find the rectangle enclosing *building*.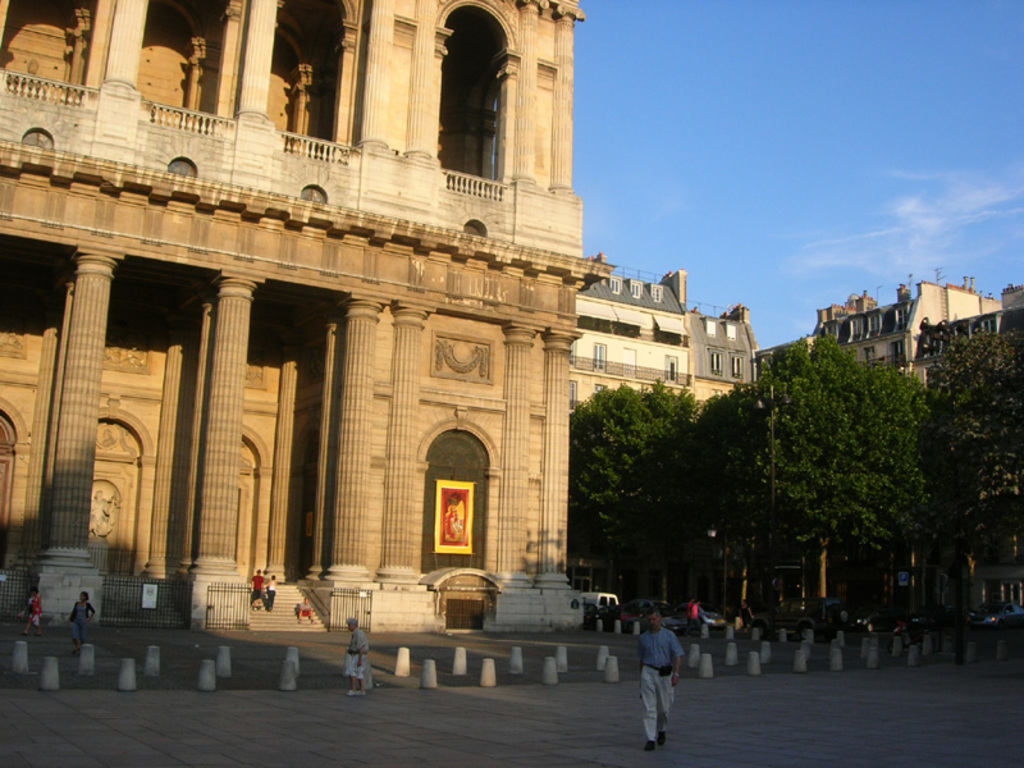
0, 0, 589, 628.
